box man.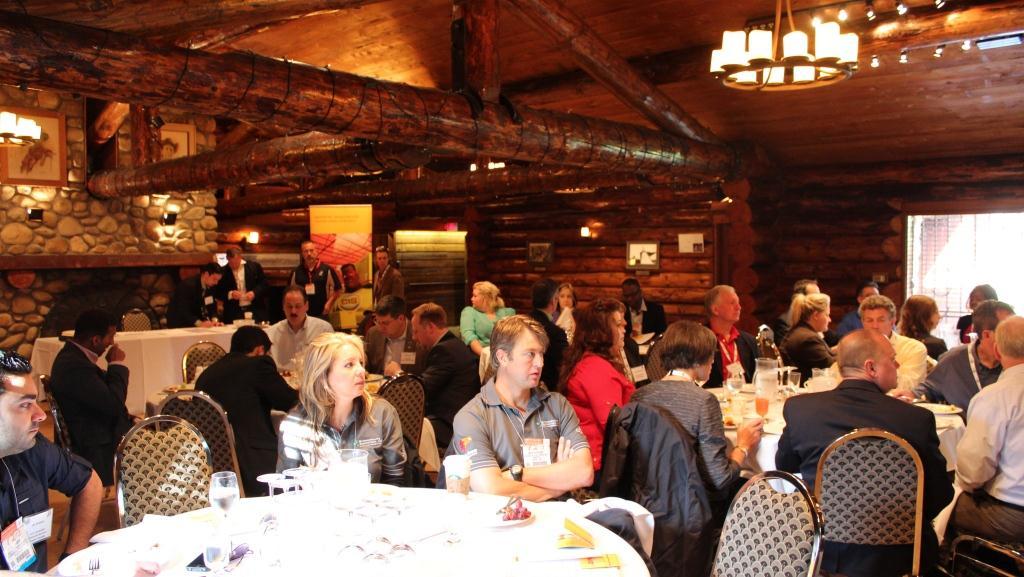
Rect(404, 304, 491, 456).
